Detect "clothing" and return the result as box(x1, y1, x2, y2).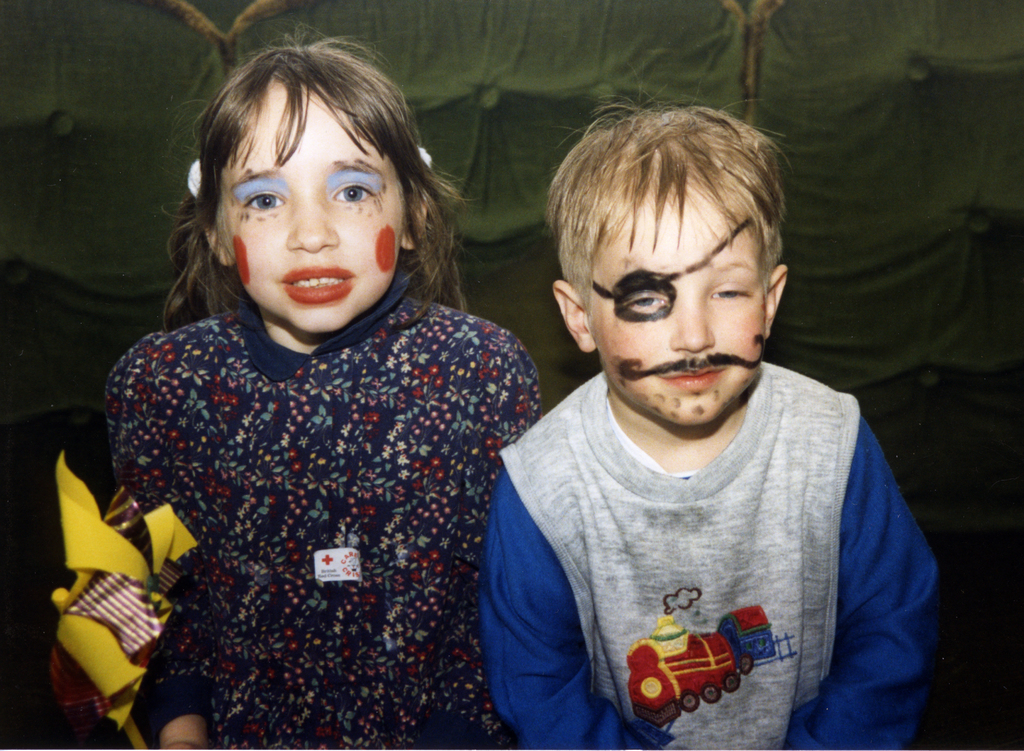
box(70, 230, 568, 734).
